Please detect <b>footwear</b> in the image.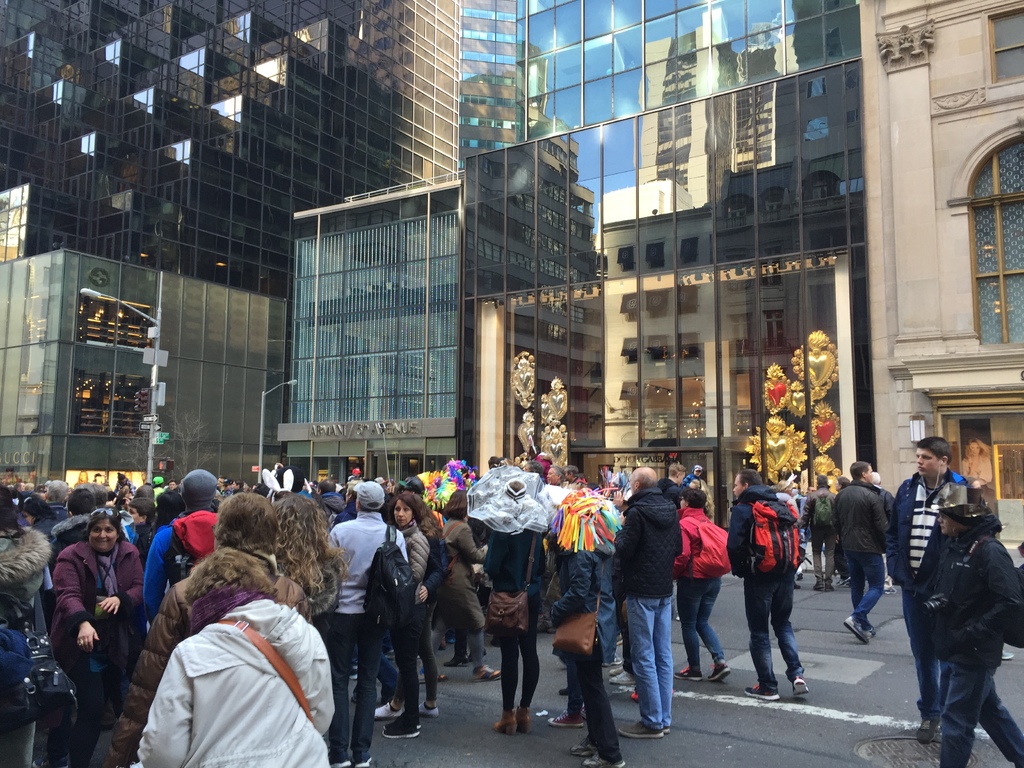
<bbox>829, 585, 838, 595</bbox>.
